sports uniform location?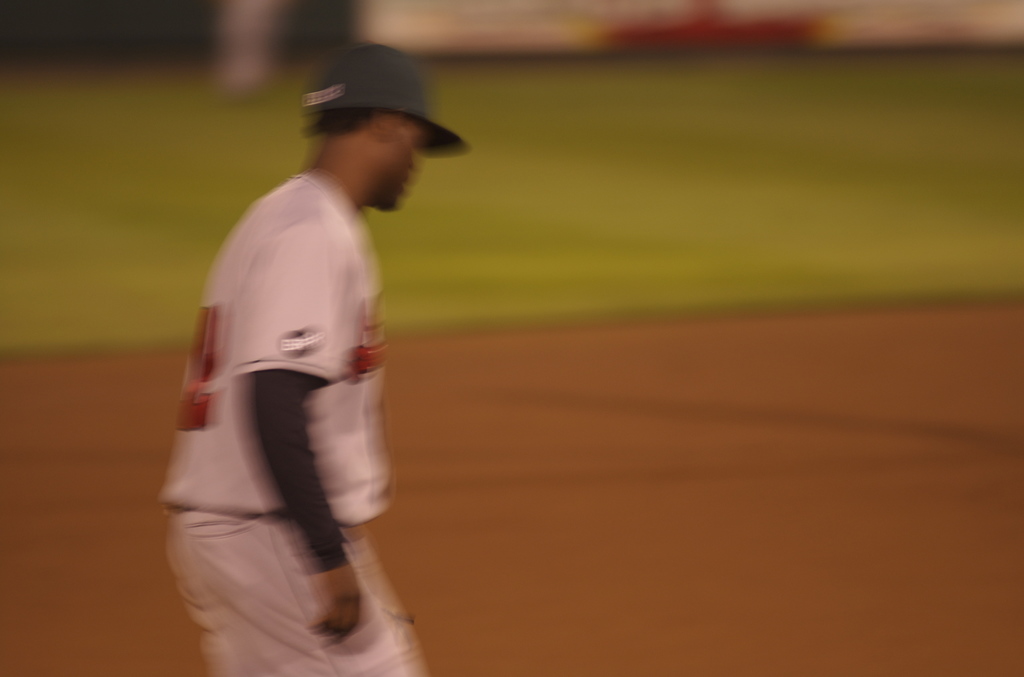
(148, 39, 468, 671)
